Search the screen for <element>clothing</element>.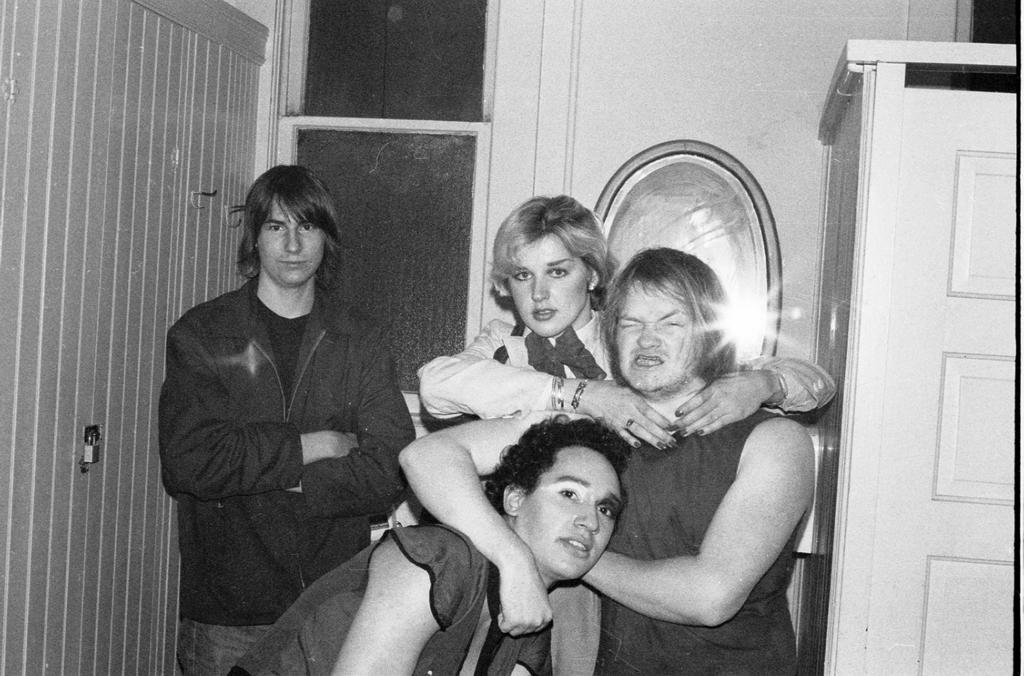
Found at select_region(220, 521, 556, 675).
